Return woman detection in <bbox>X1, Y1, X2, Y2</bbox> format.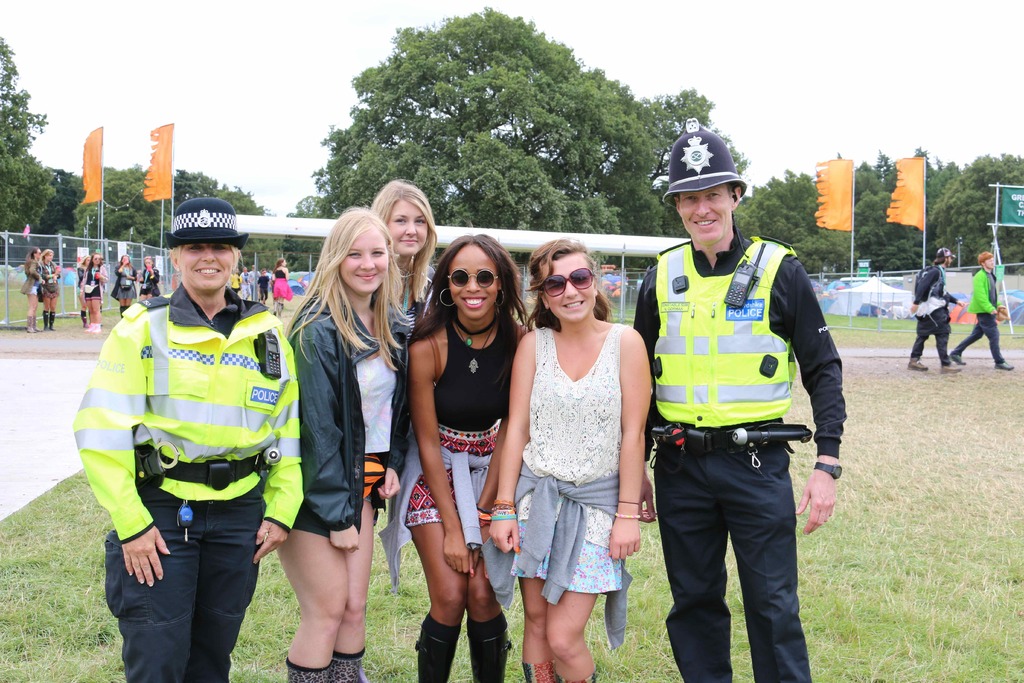
<bbox>40, 249, 60, 332</bbox>.
